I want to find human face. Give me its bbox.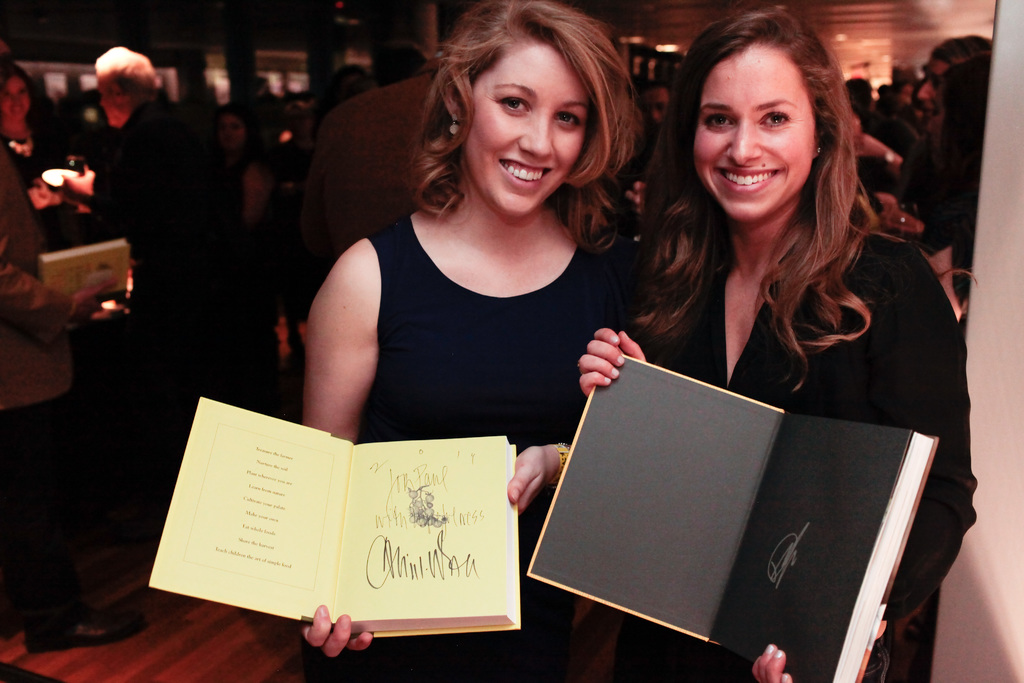
detection(0, 76, 29, 128).
